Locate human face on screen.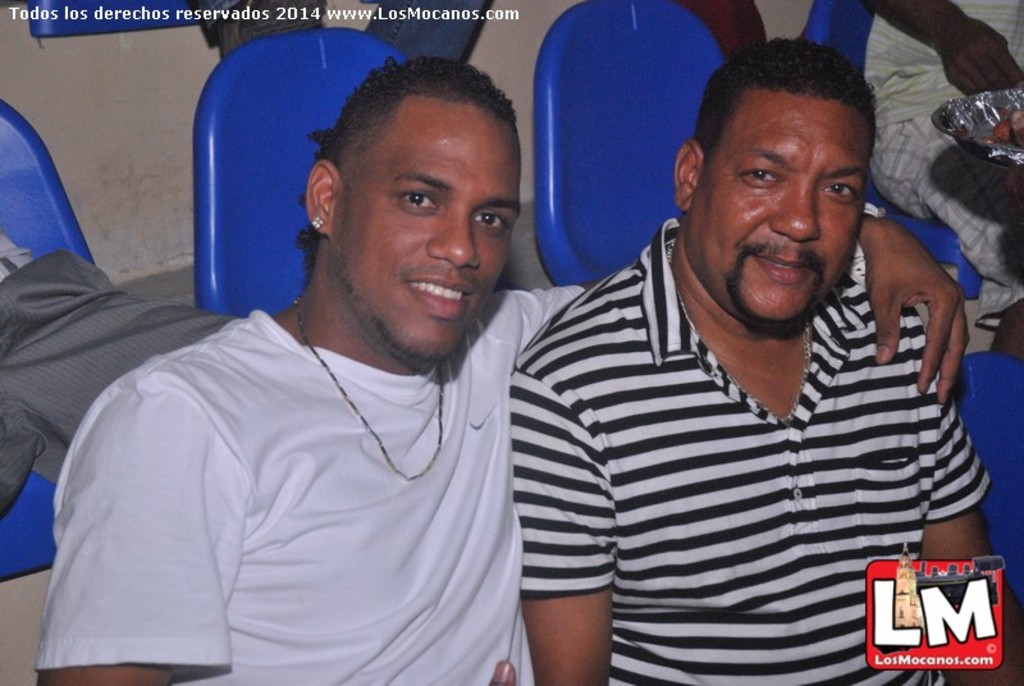
On screen at {"x1": 686, "y1": 87, "x2": 873, "y2": 320}.
